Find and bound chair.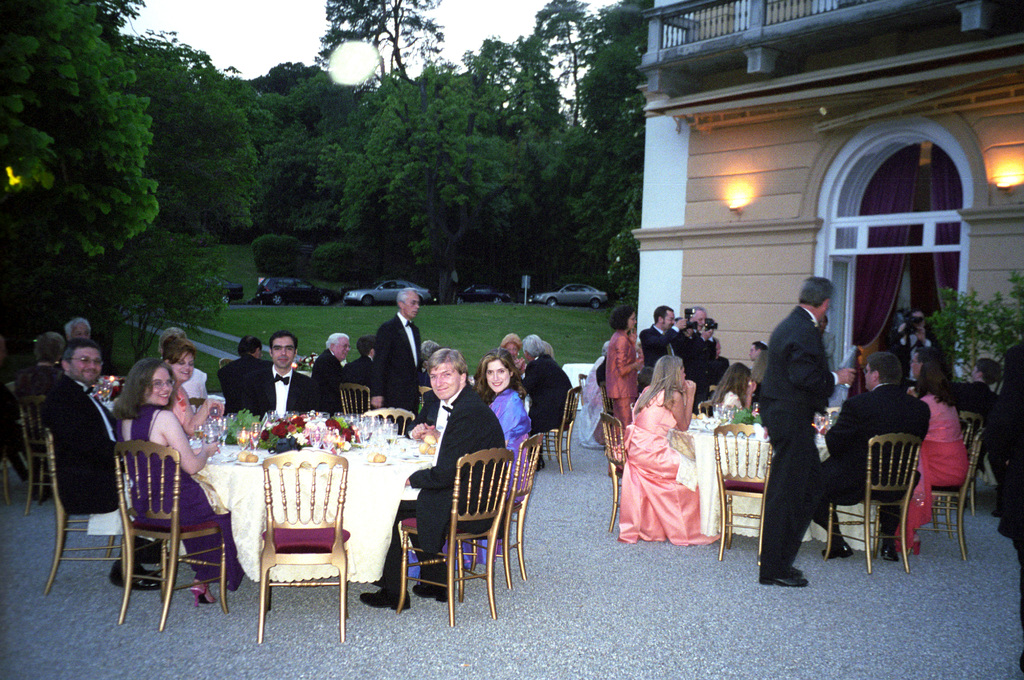
Bound: box=[114, 434, 225, 628].
